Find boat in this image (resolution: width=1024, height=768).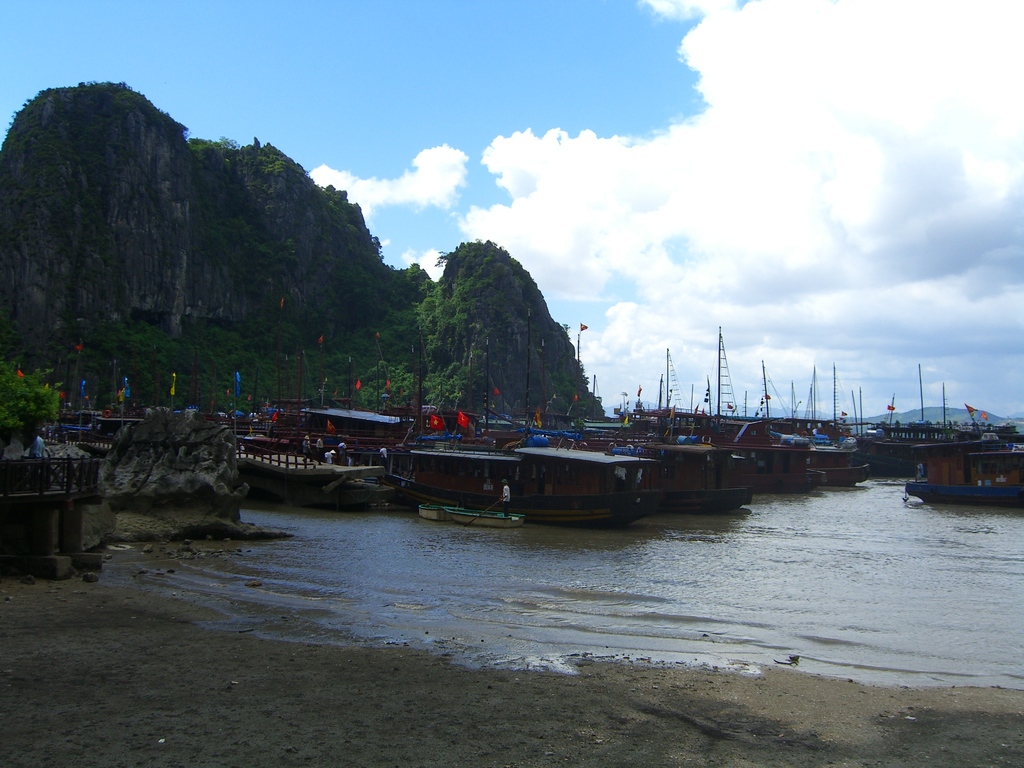
<region>378, 307, 659, 527</region>.
